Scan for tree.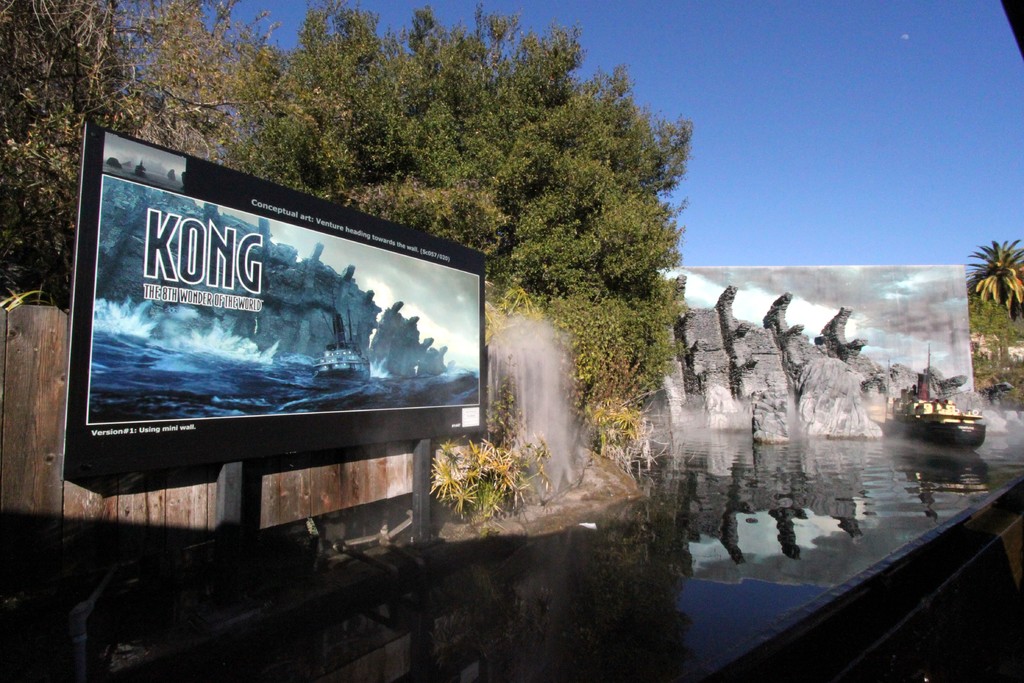
Scan result: <region>964, 238, 1023, 370</region>.
